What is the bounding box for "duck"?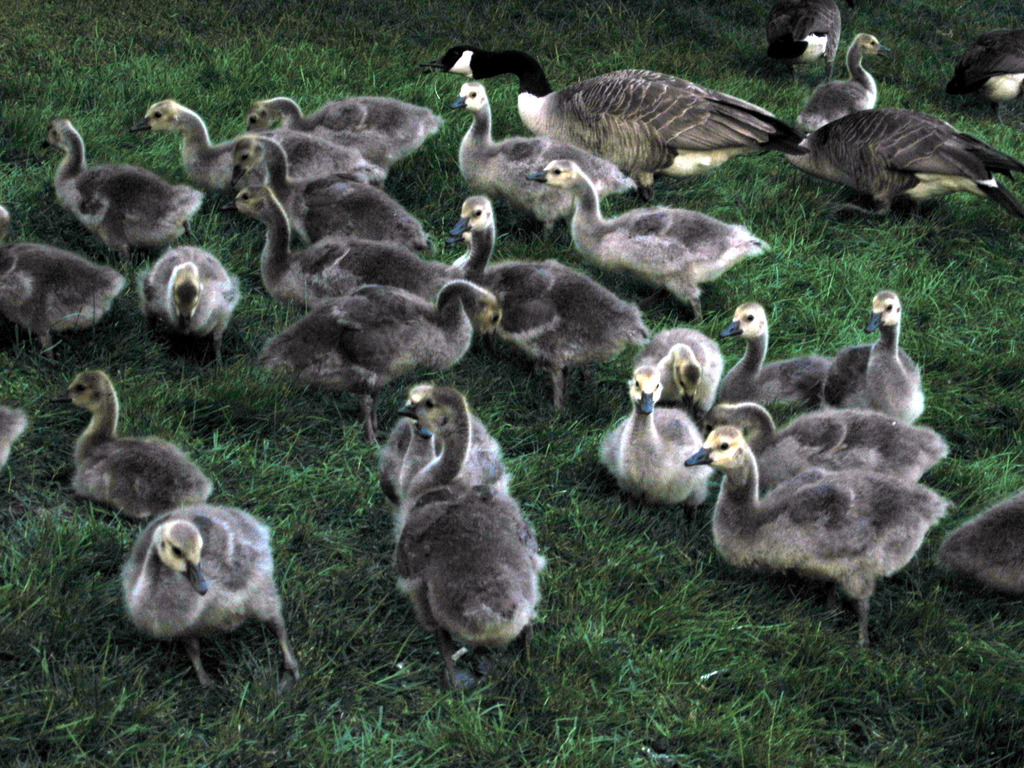
x1=938, y1=488, x2=1023, y2=600.
